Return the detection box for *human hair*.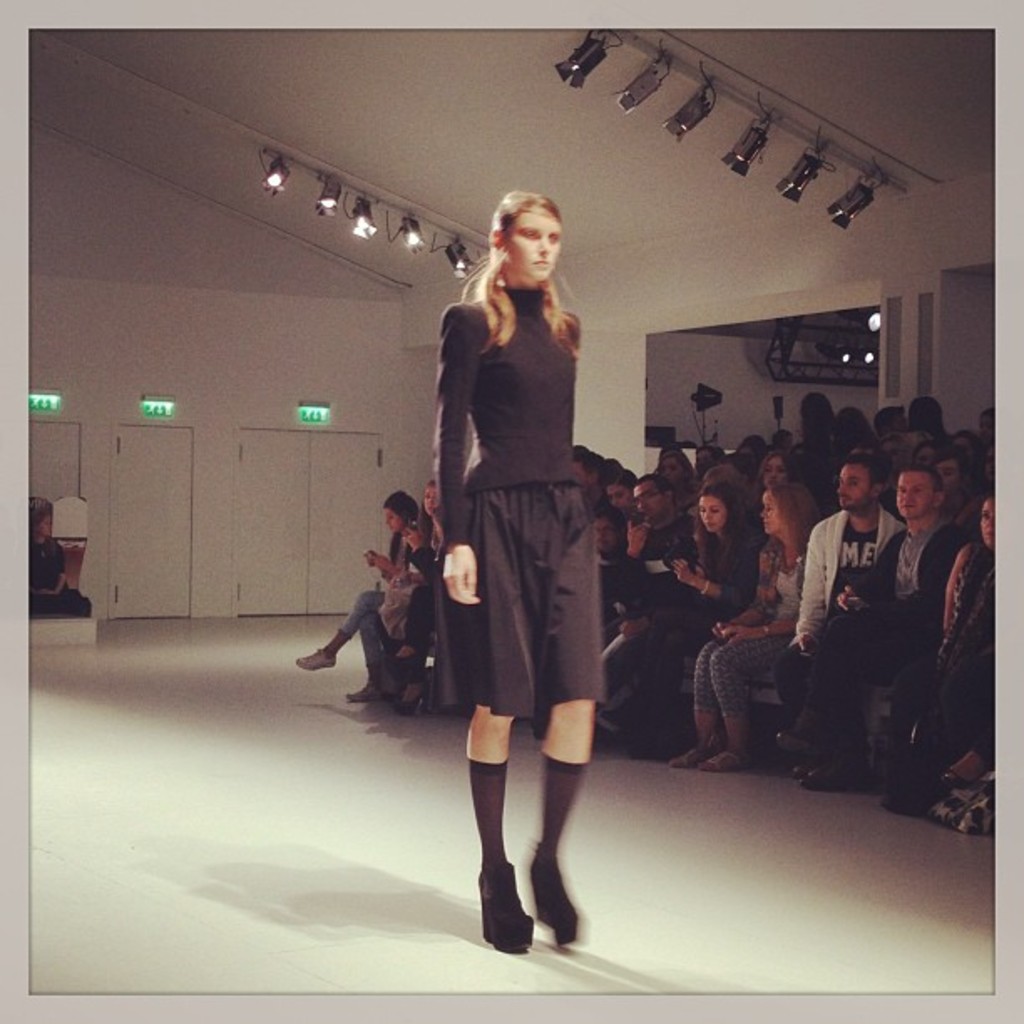
crop(597, 507, 624, 545).
